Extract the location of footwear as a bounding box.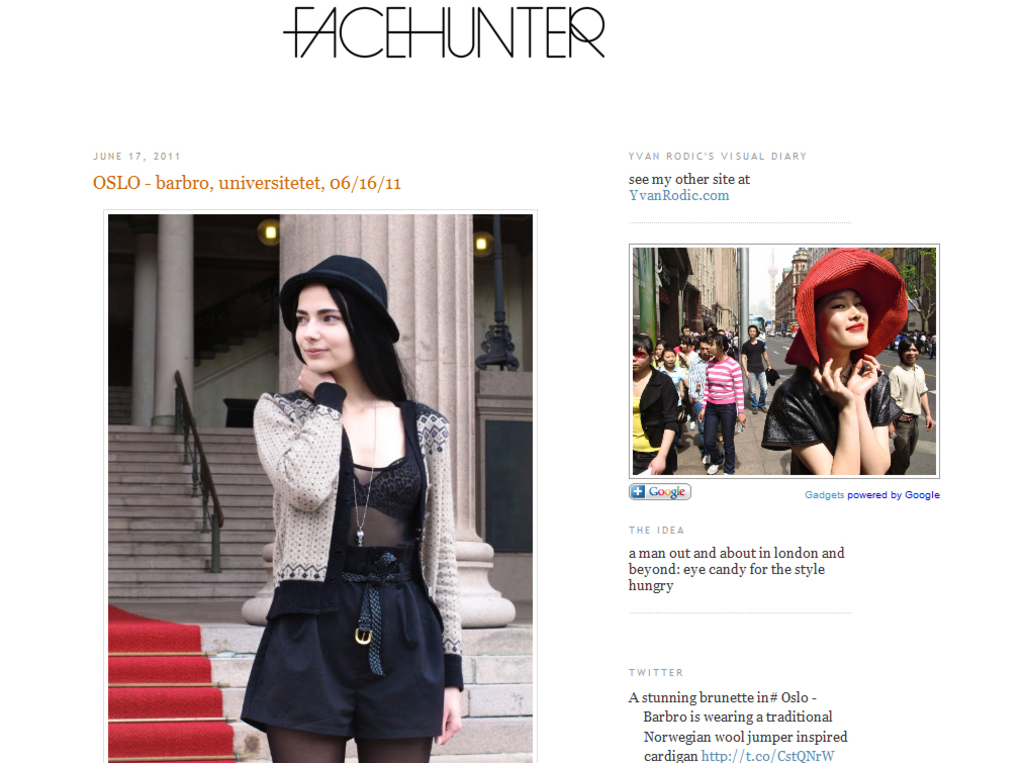
[696,453,714,465].
